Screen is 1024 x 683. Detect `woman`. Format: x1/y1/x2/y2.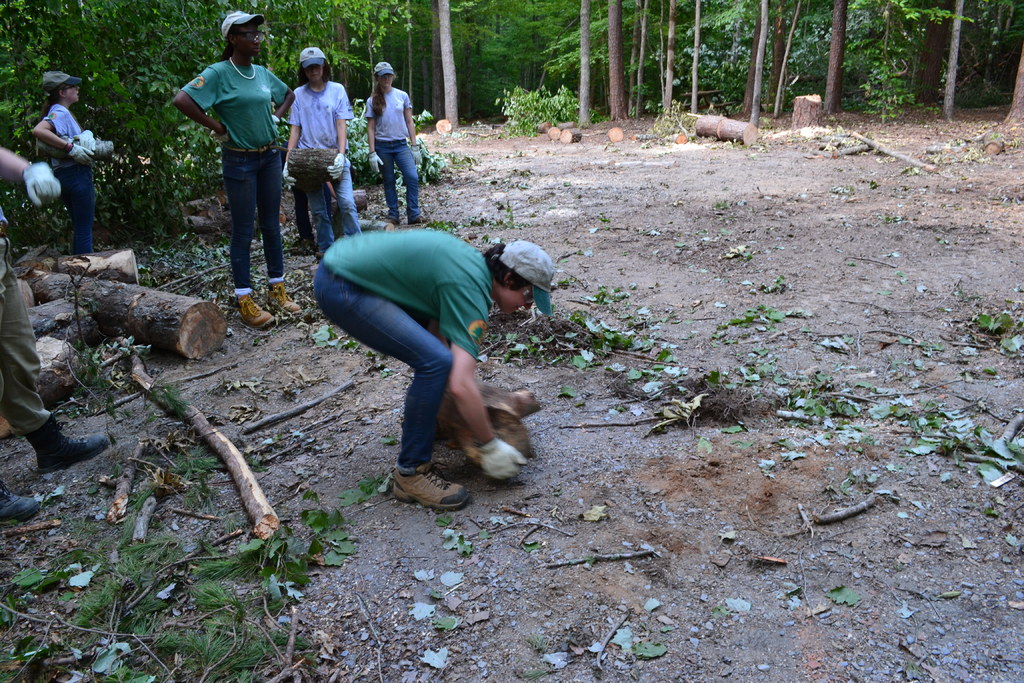
311/231/550/513.
